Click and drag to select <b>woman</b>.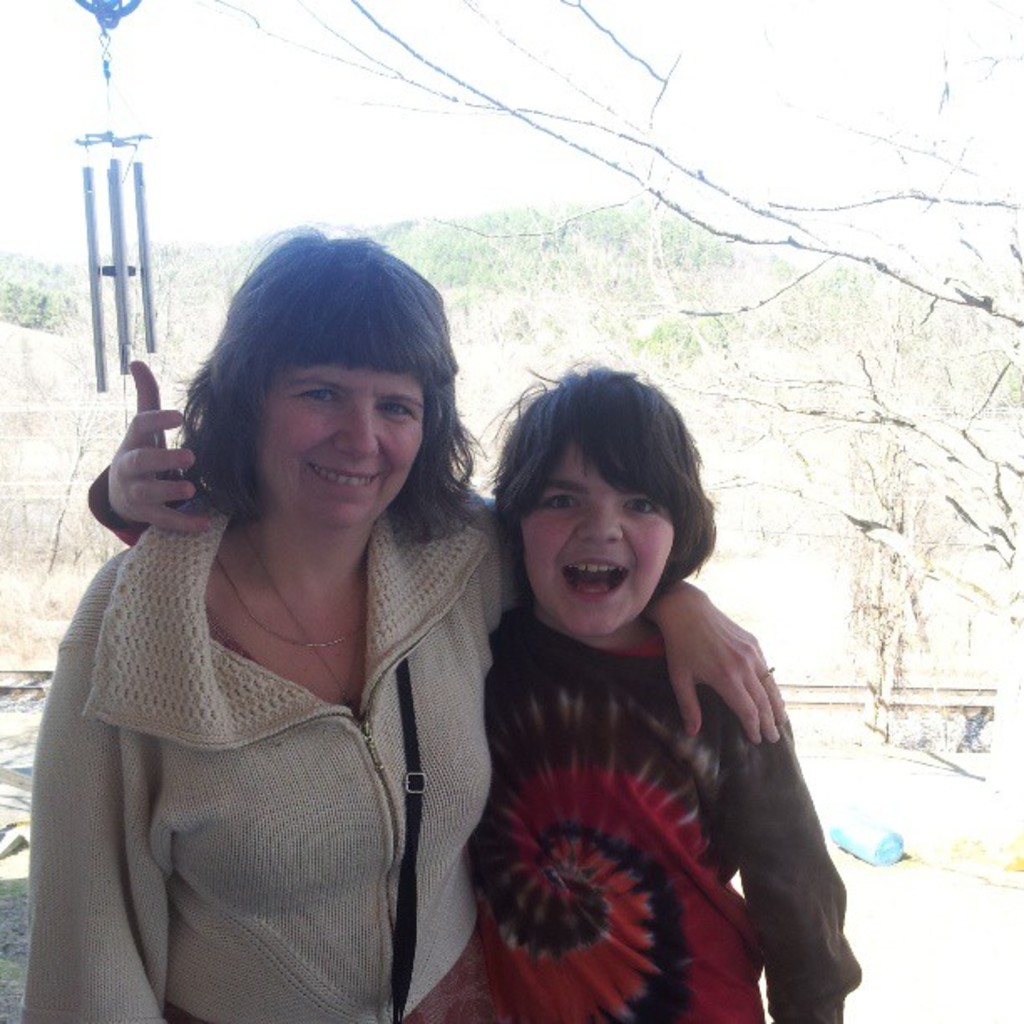
Selection: detection(84, 216, 758, 1023).
